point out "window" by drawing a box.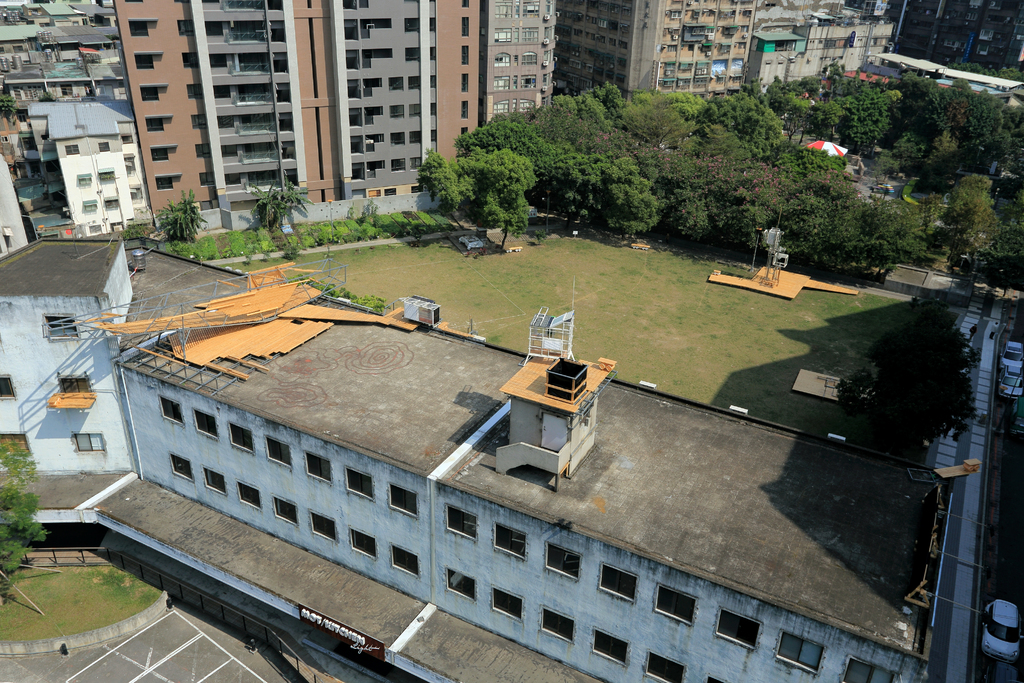
crop(149, 149, 170, 161).
